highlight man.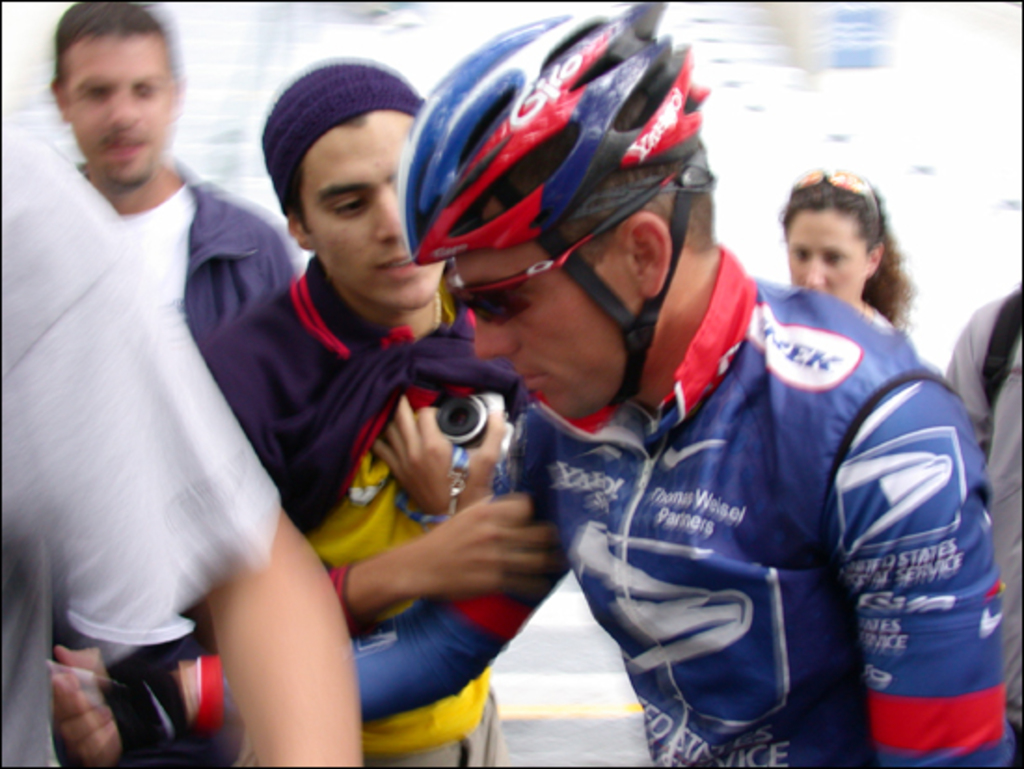
Highlighted region: locate(30, 0, 1017, 767).
